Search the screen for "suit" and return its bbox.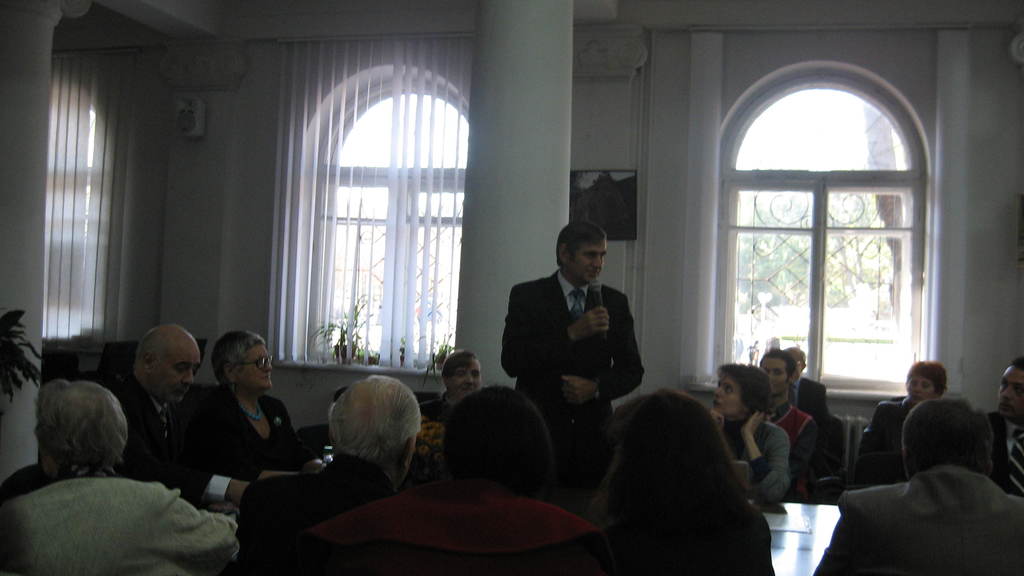
Found: 499:269:643:458.
